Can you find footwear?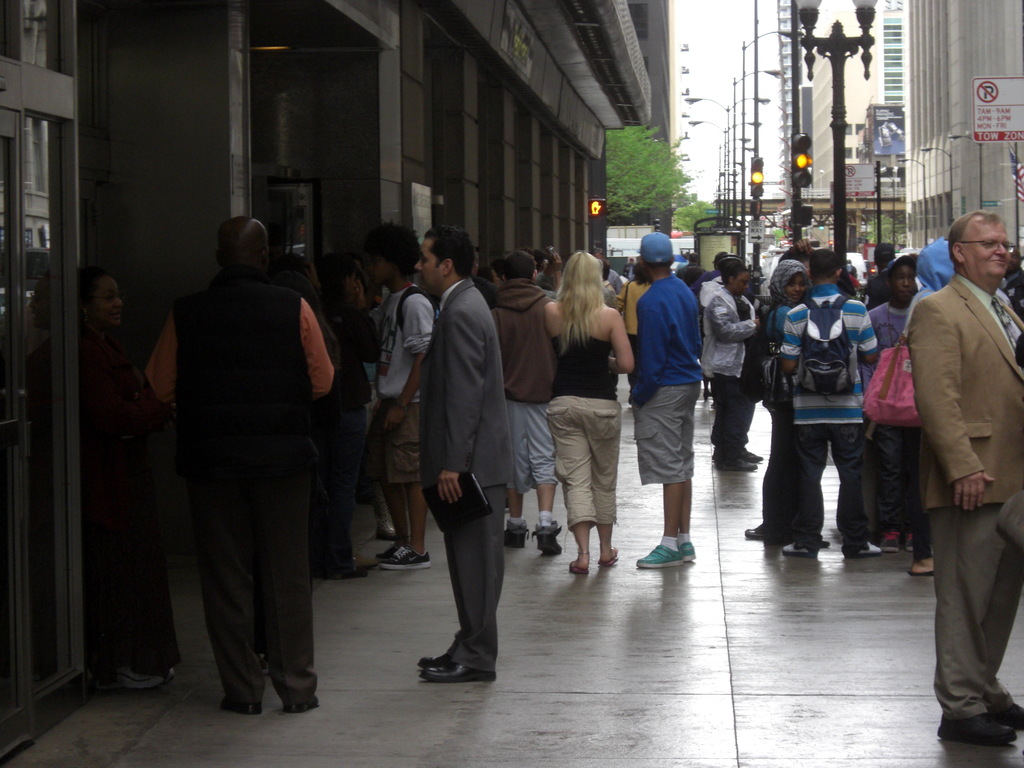
Yes, bounding box: region(381, 552, 420, 567).
